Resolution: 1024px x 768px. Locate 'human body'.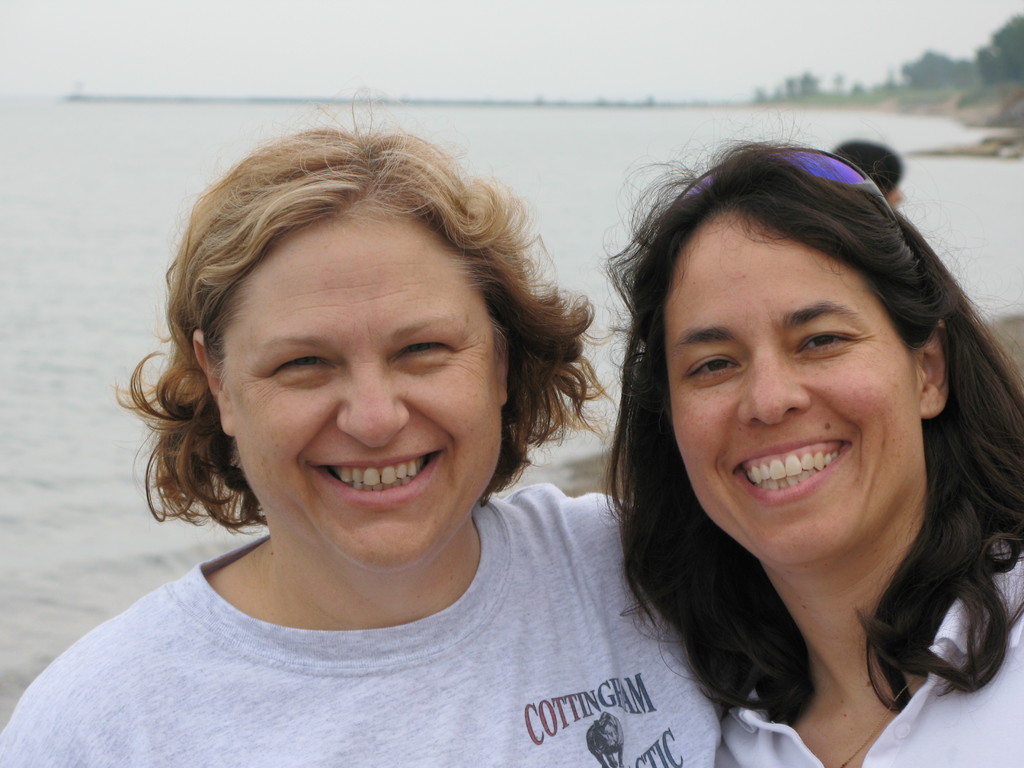
BBox(690, 522, 1023, 767).
